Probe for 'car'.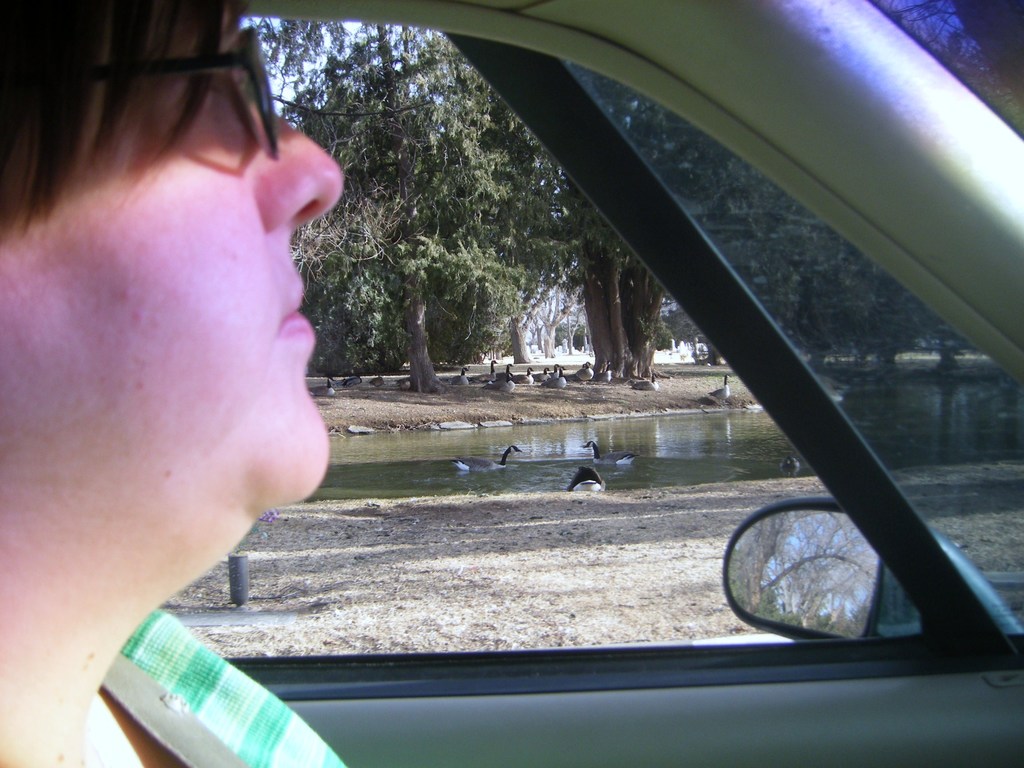
Probe result: [x1=3, y1=0, x2=1019, y2=767].
